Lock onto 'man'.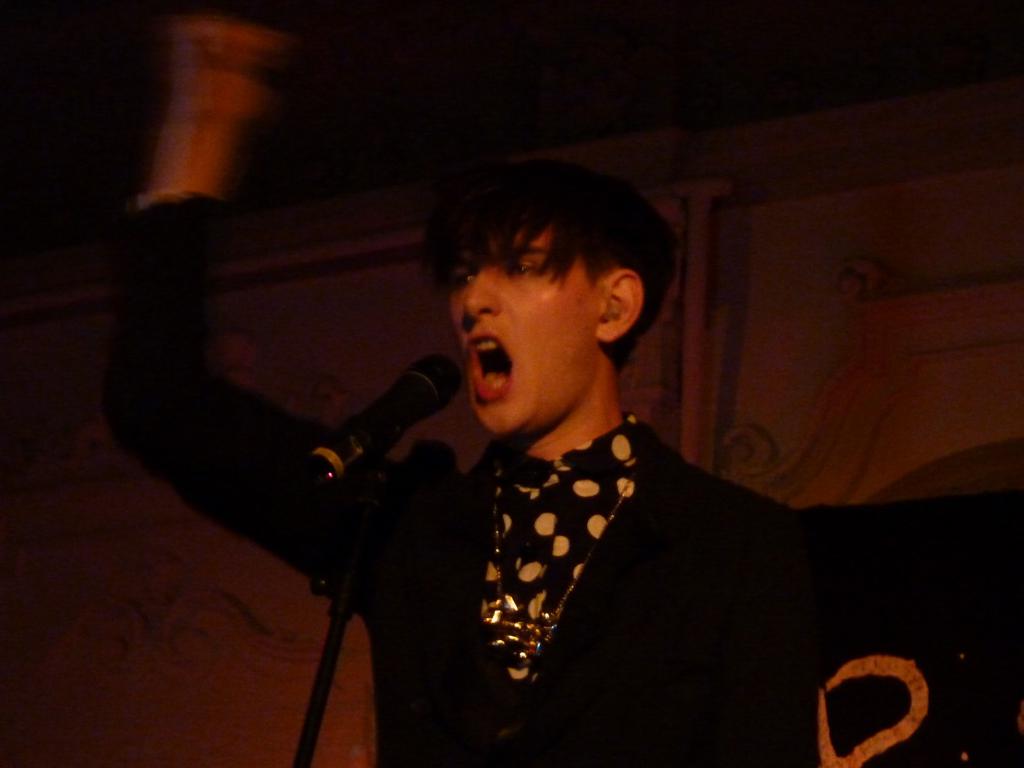
Locked: 92:1:1020:767.
